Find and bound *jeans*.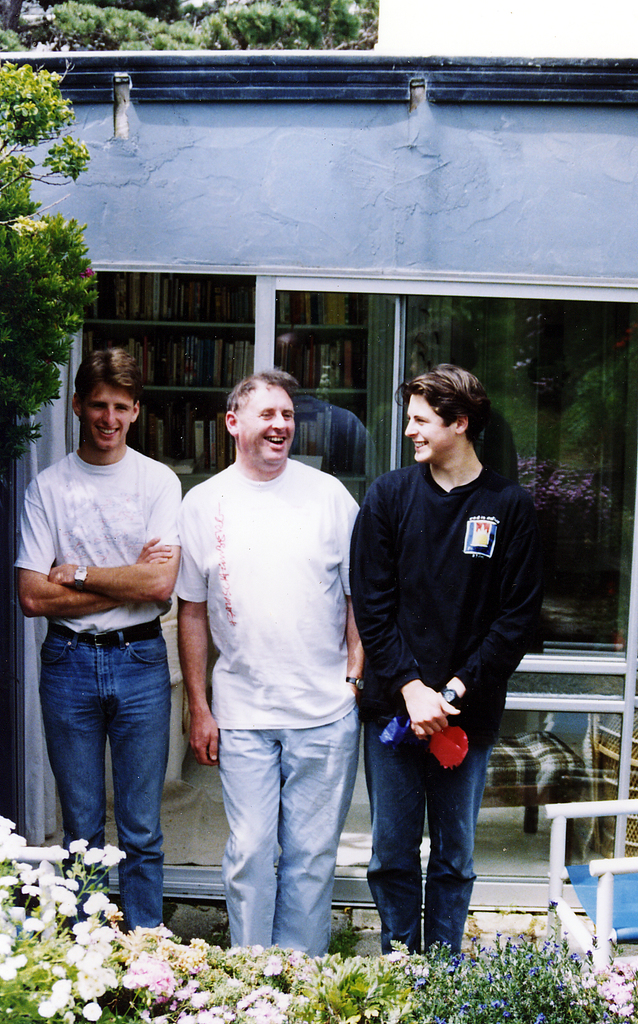
Bound: l=37, t=621, r=171, b=931.
